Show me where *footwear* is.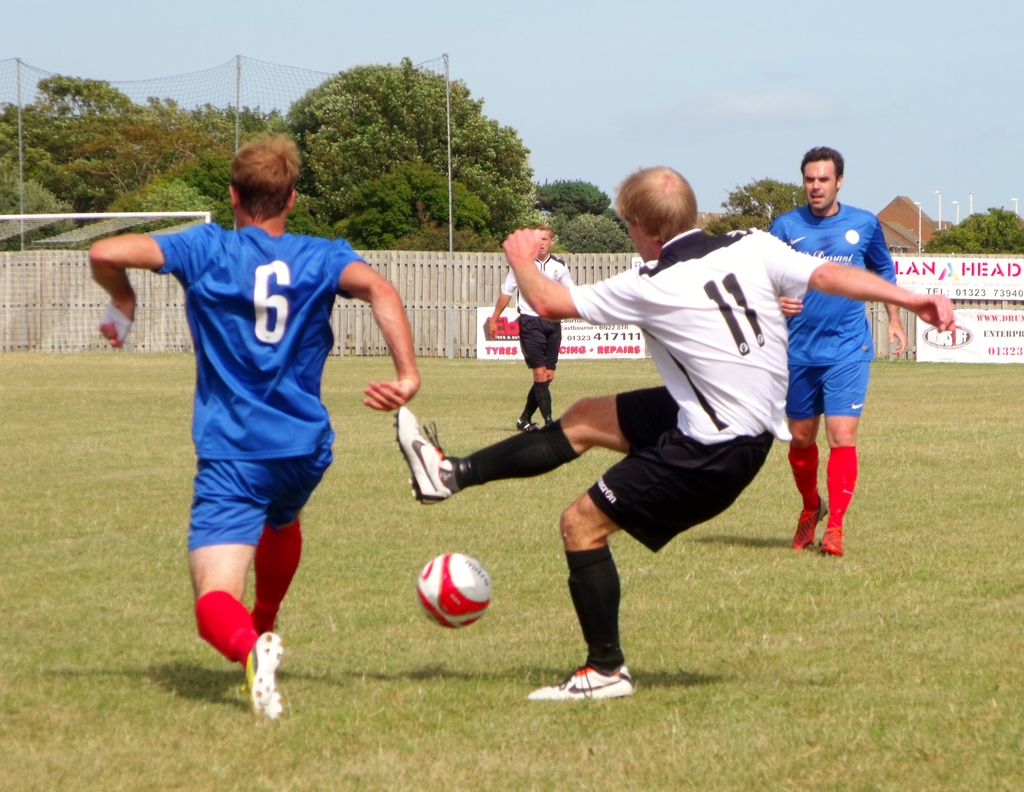
*footwear* is at BBox(812, 524, 848, 554).
